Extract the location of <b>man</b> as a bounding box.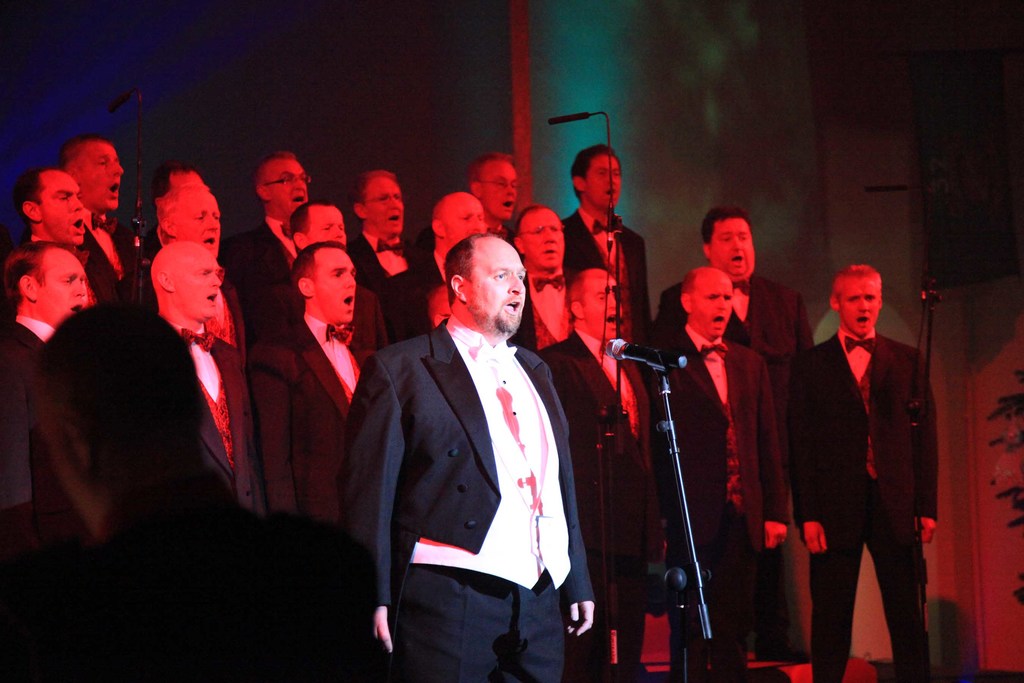
(x1=61, y1=131, x2=140, y2=284).
